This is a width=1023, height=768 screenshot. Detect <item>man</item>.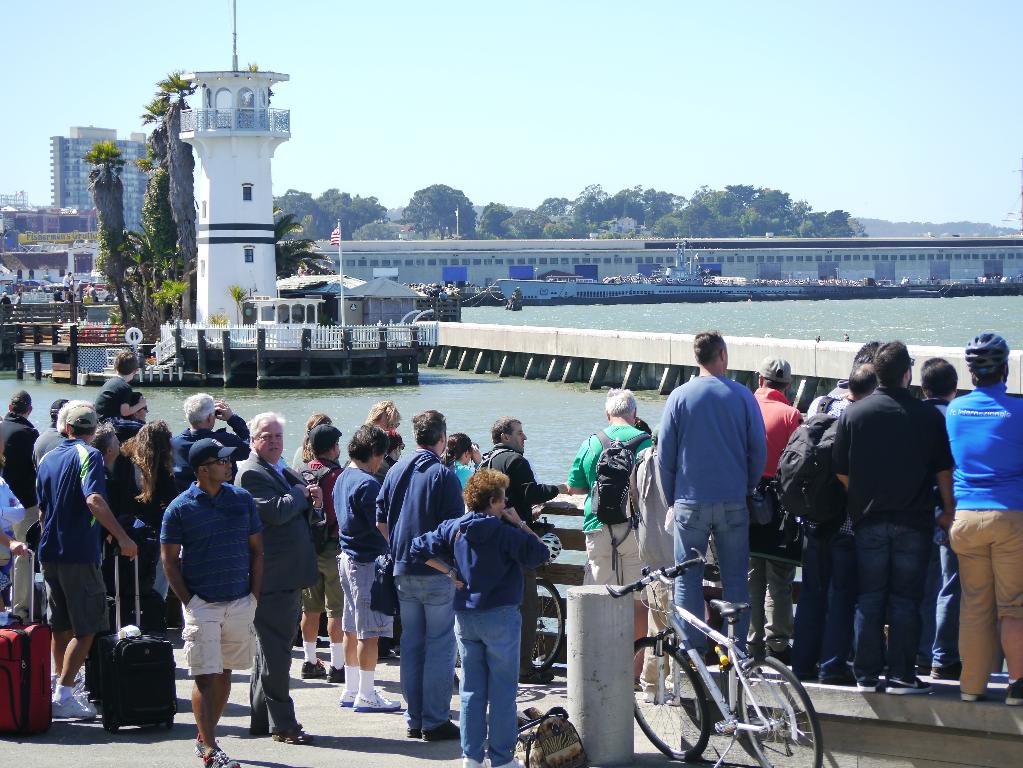
bbox=(31, 397, 70, 498).
